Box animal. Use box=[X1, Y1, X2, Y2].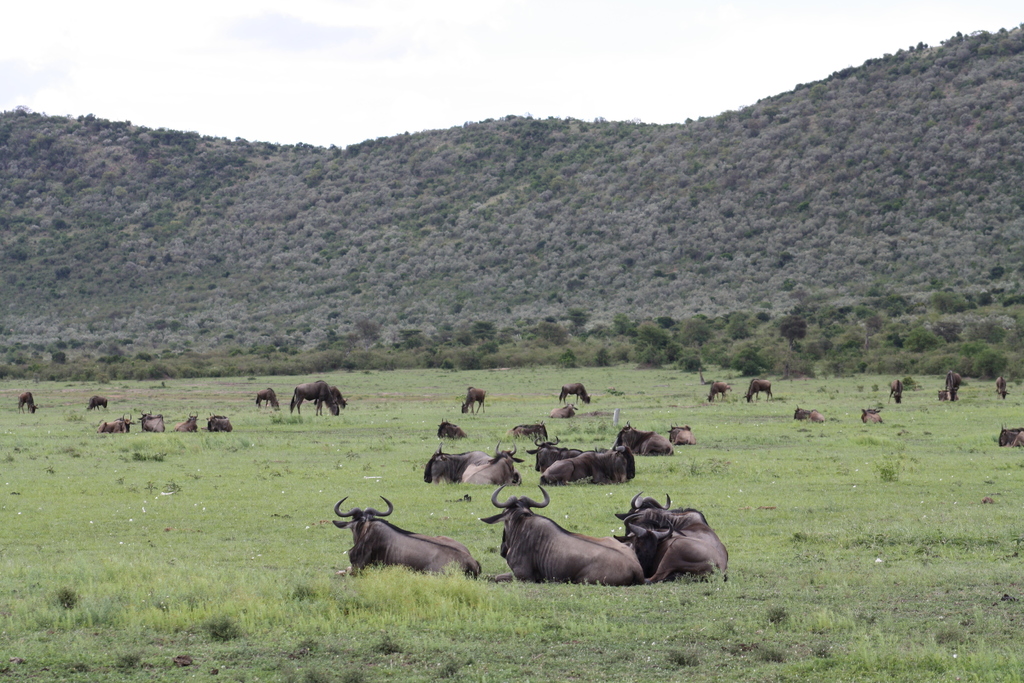
box=[561, 386, 588, 406].
